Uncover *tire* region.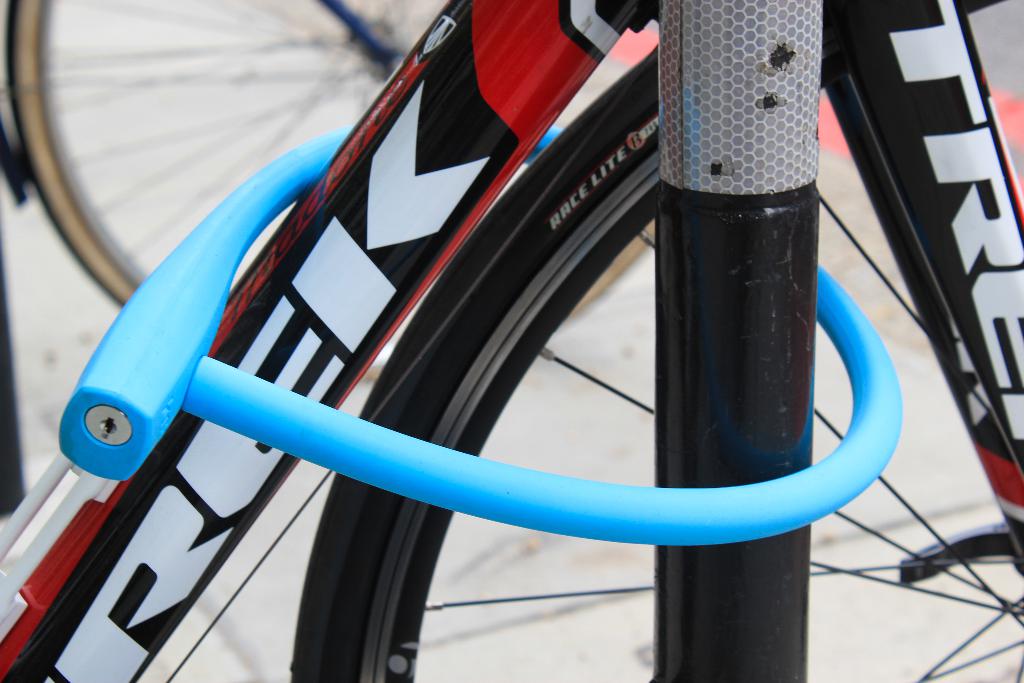
Uncovered: locate(11, 0, 660, 381).
